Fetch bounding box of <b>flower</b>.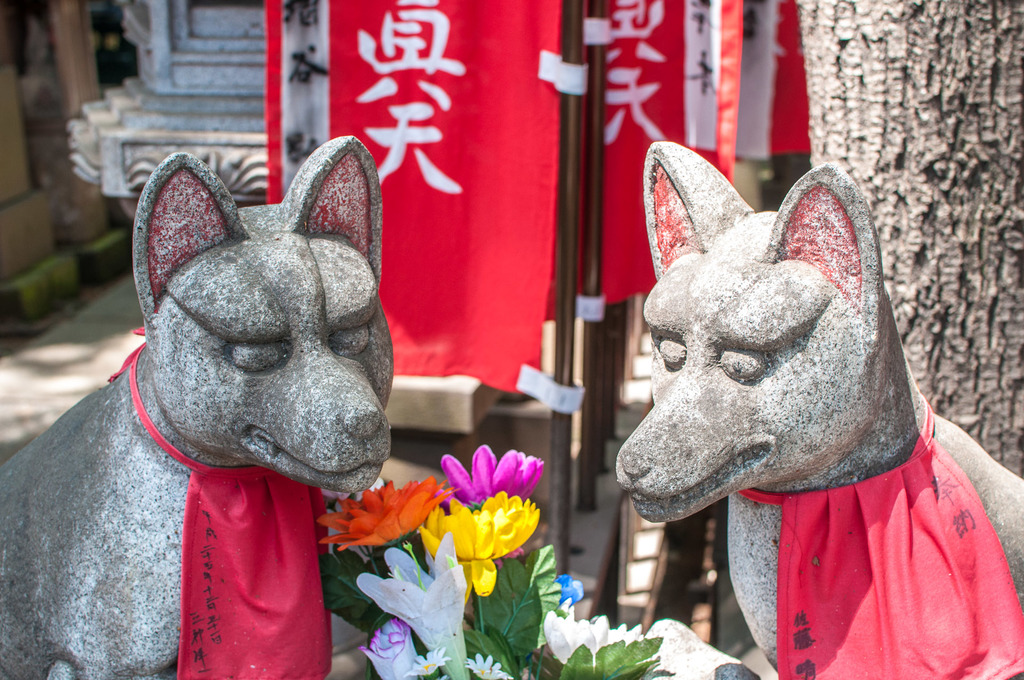
Bbox: 401 645 451 678.
